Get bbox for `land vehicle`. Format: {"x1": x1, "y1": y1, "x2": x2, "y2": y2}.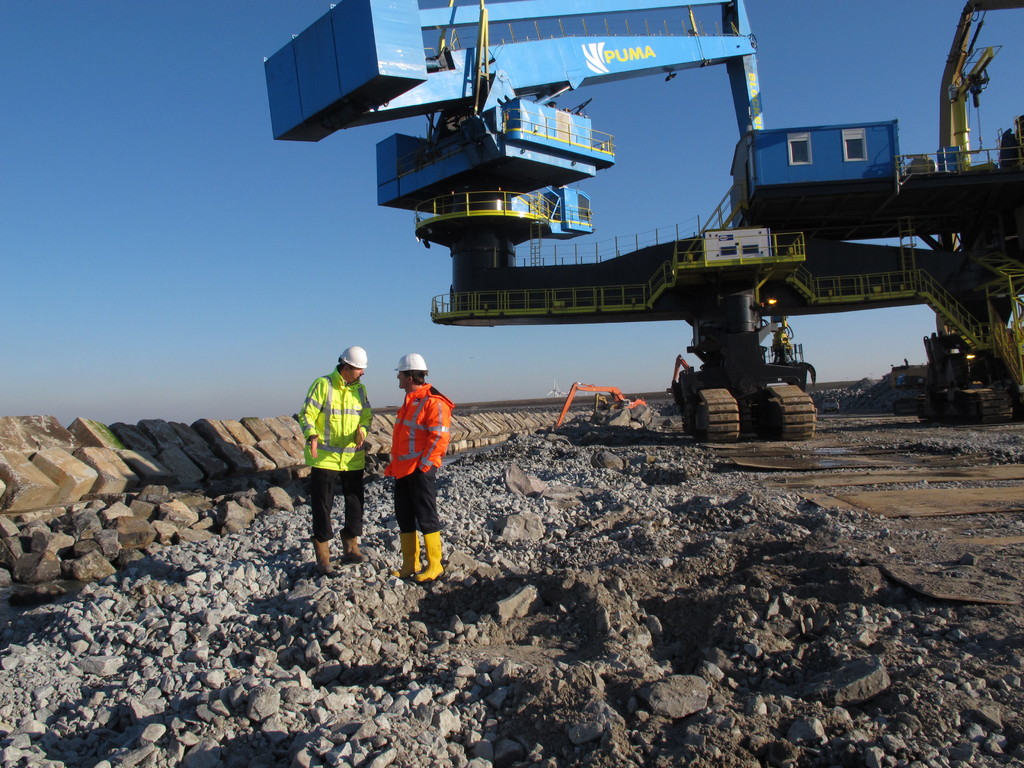
{"x1": 552, "y1": 378, "x2": 652, "y2": 431}.
